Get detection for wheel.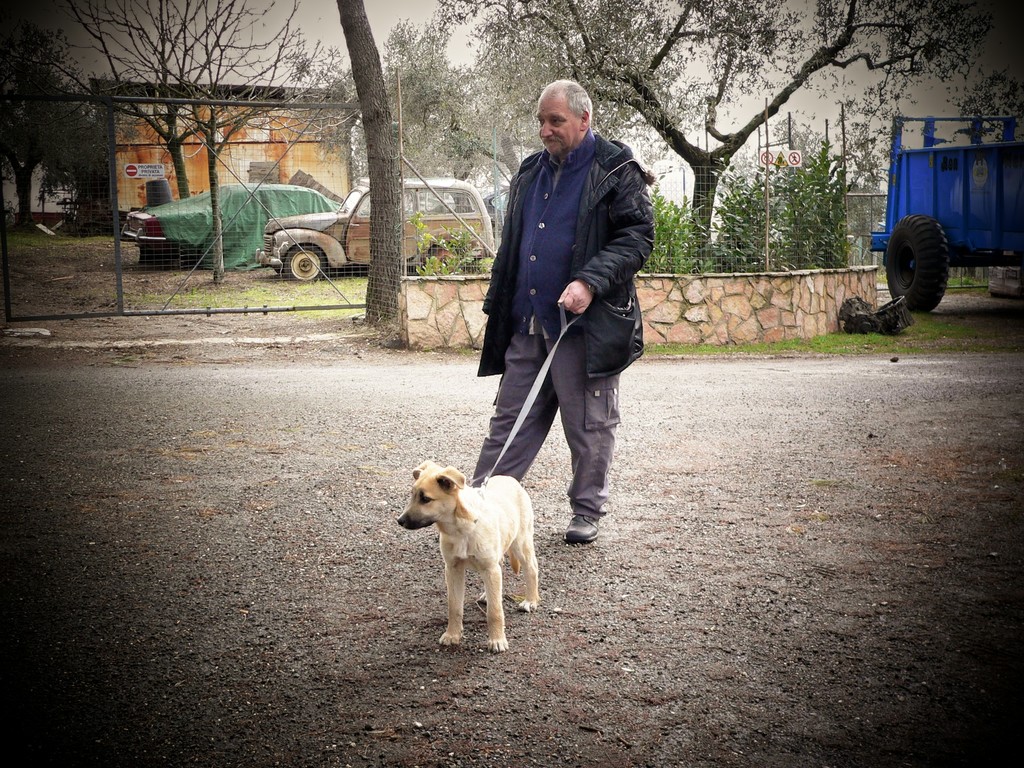
Detection: 283,248,327,282.
